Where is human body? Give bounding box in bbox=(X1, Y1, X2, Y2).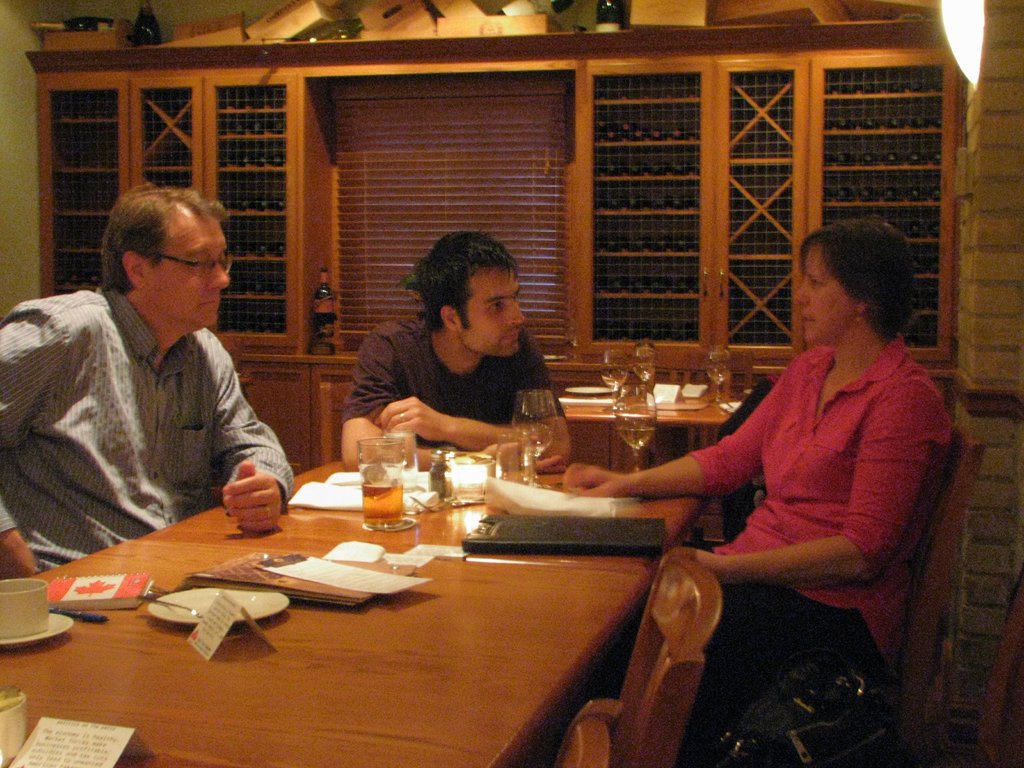
bbox=(340, 307, 574, 474).
